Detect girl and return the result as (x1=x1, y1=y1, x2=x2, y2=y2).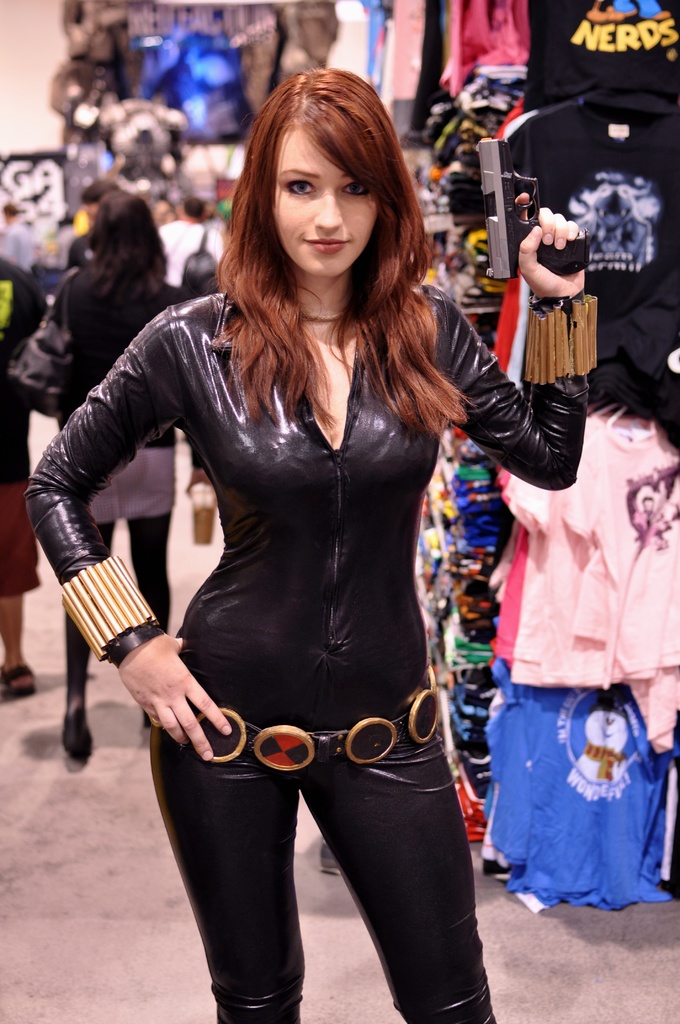
(x1=24, y1=65, x2=598, y2=1023).
